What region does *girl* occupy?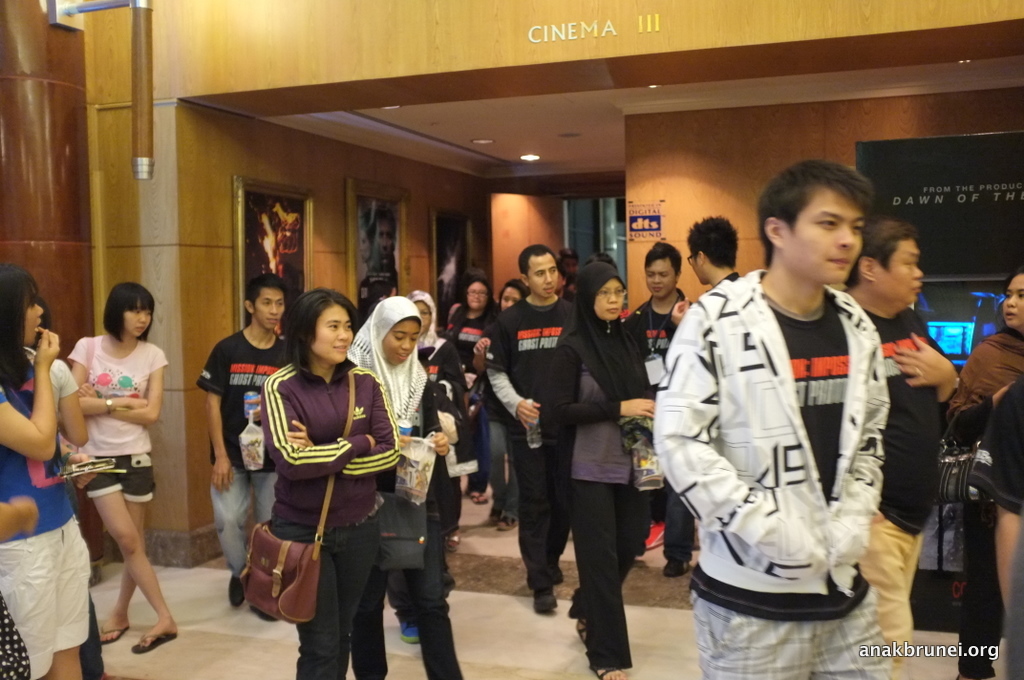
476/280/519/531.
